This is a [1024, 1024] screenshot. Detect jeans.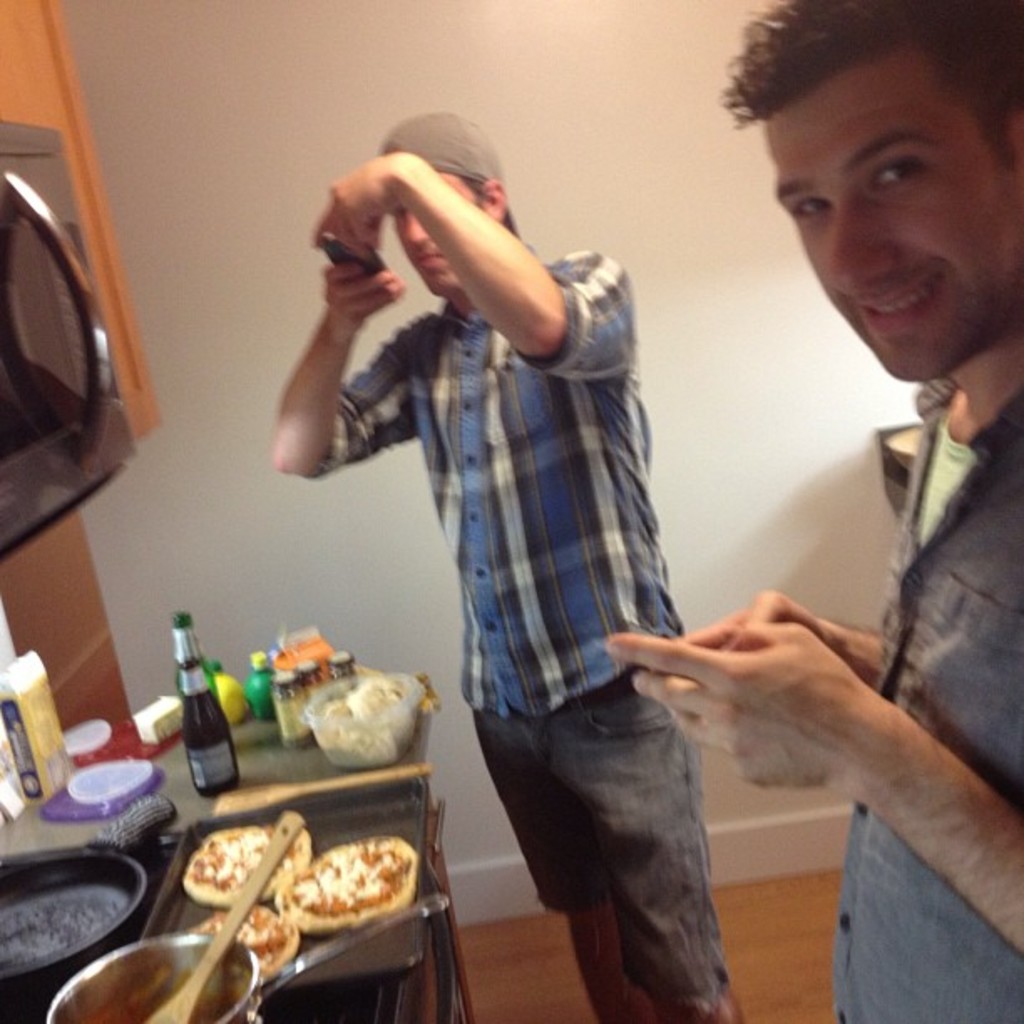
{"left": 467, "top": 664, "right": 731, "bottom": 1012}.
